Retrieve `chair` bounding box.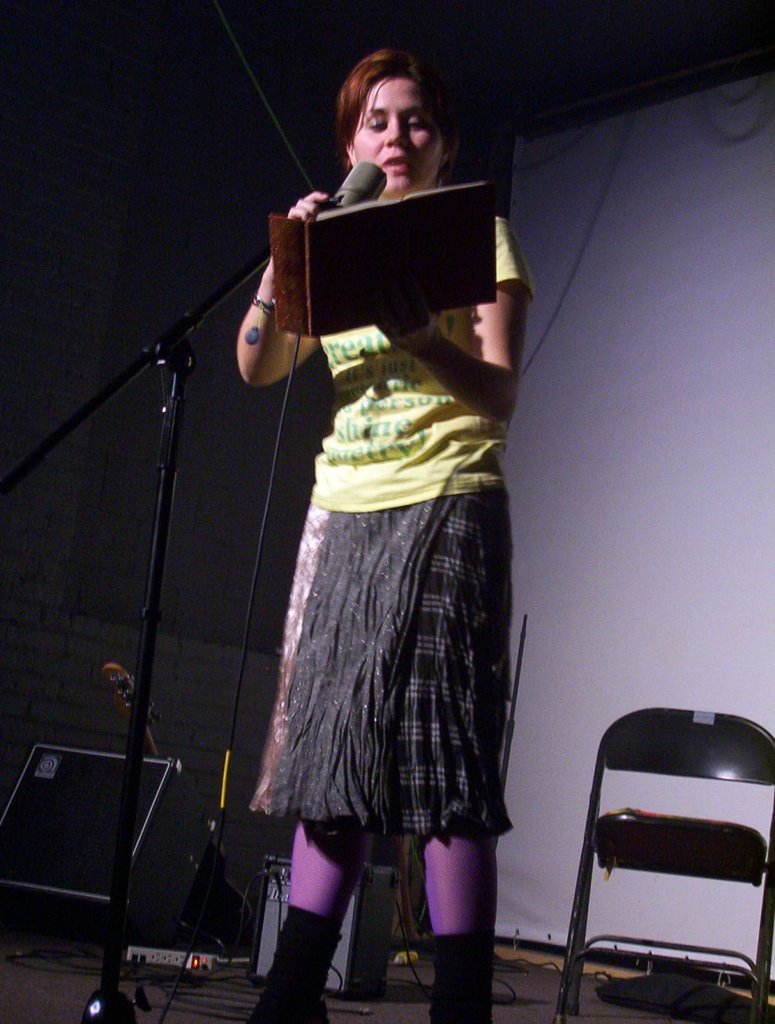
Bounding box: x1=546, y1=702, x2=774, y2=1023.
